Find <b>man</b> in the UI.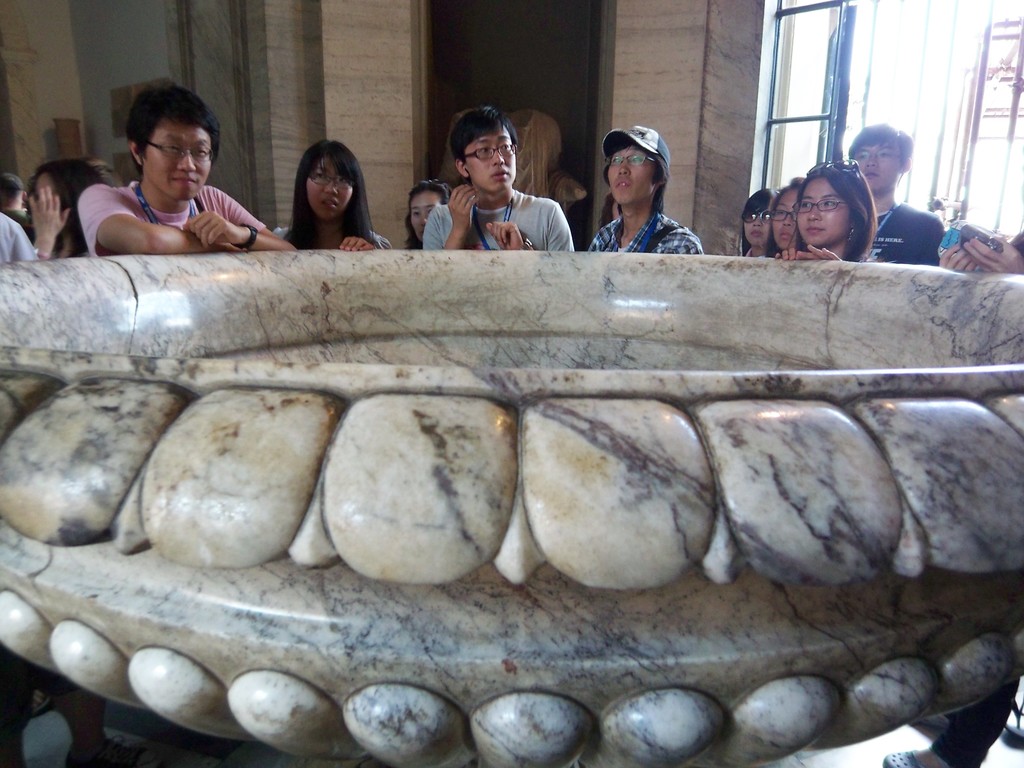
UI element at (left=76, top=100, right=291, bottom=248).
